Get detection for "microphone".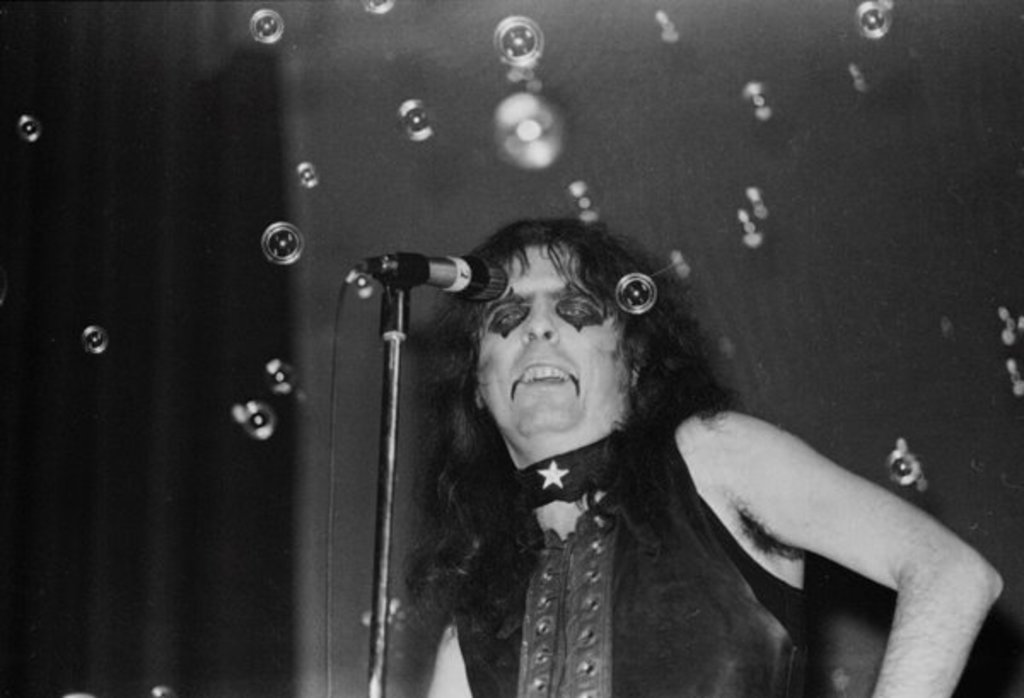
Detection: (377, 251, 492, 304).
